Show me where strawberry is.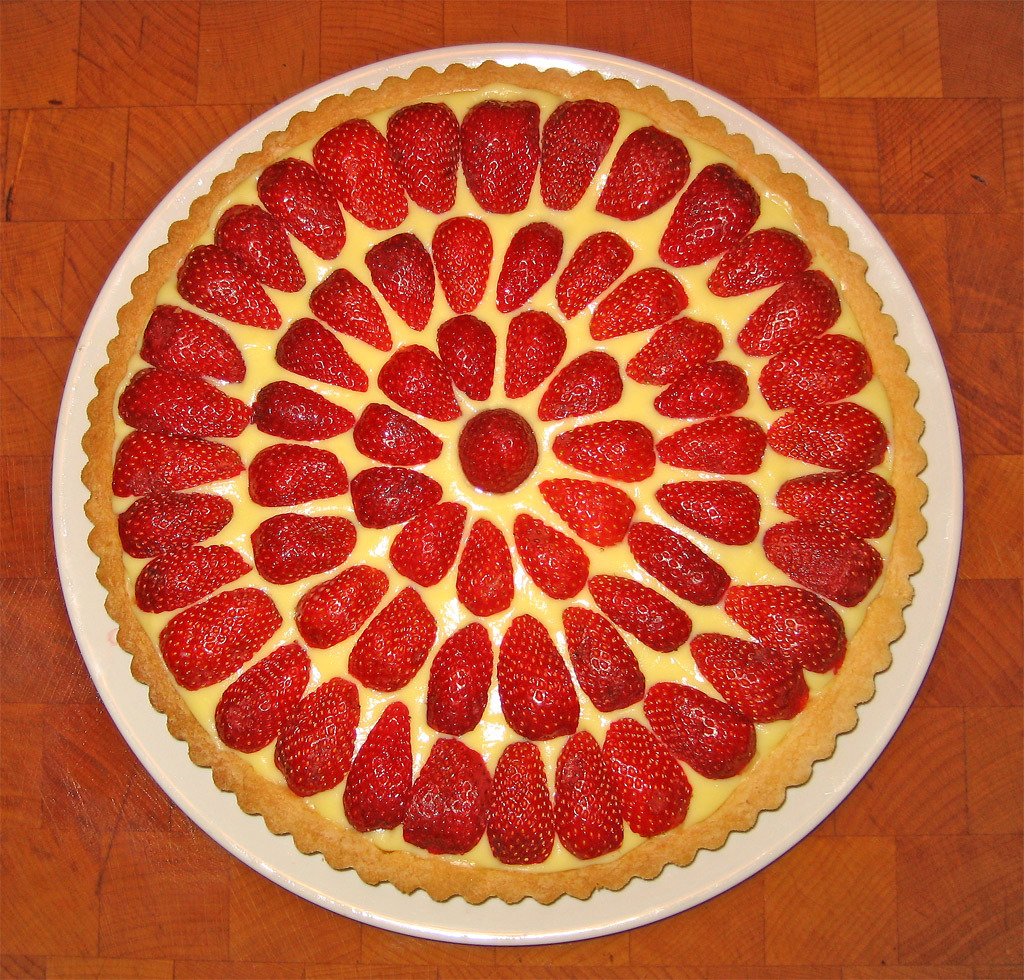
strawberry is at 247 448 346 504.
